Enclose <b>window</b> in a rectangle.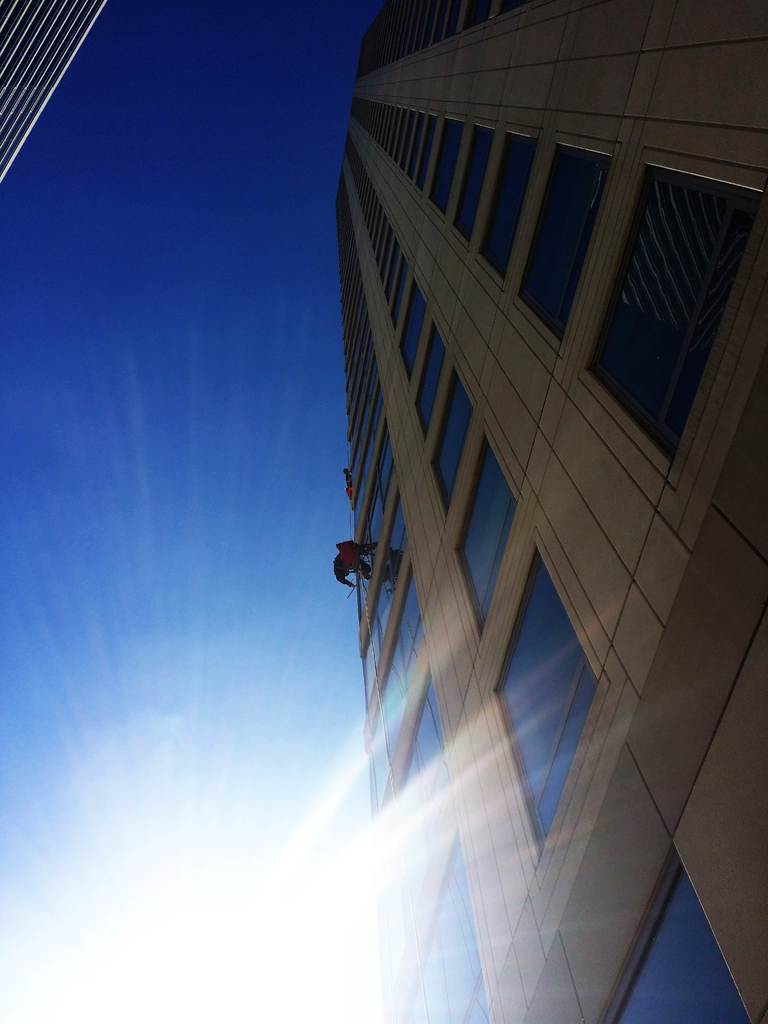
bbox=(450, 109, 513, 251).
